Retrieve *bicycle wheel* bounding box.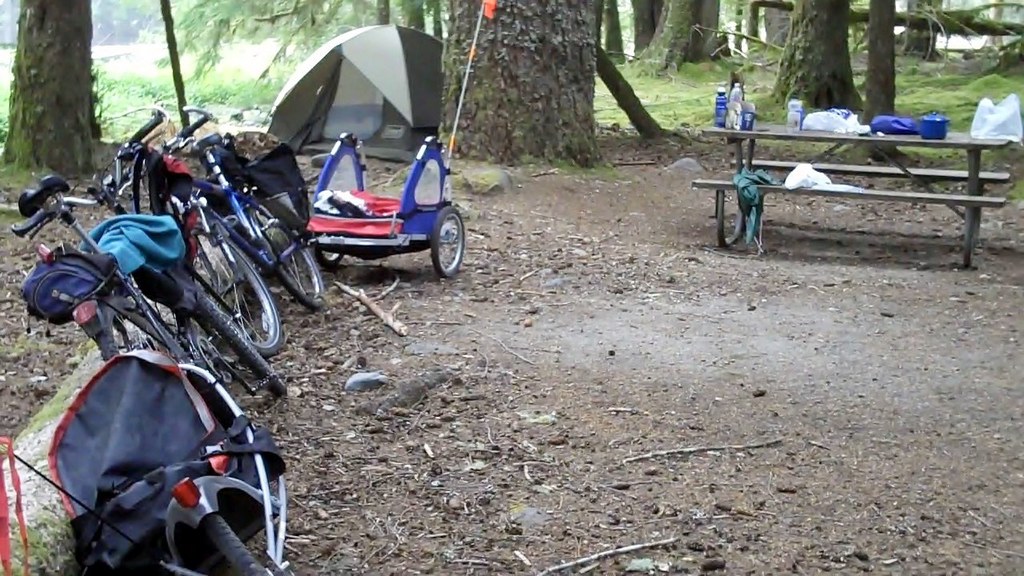
Bounding box: select_region(187, 513, 268, 575).
